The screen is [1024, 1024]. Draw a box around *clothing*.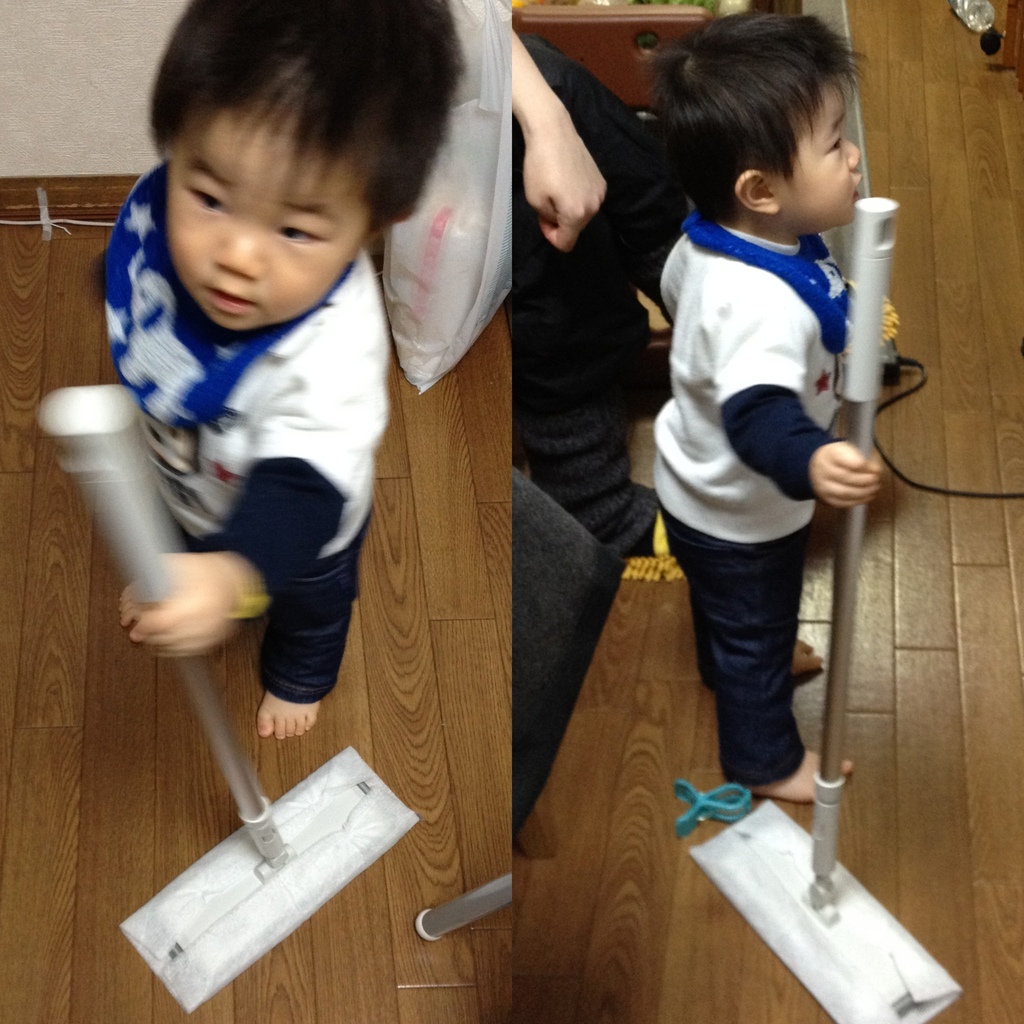
l=645, t=211, r=848, b=790.
